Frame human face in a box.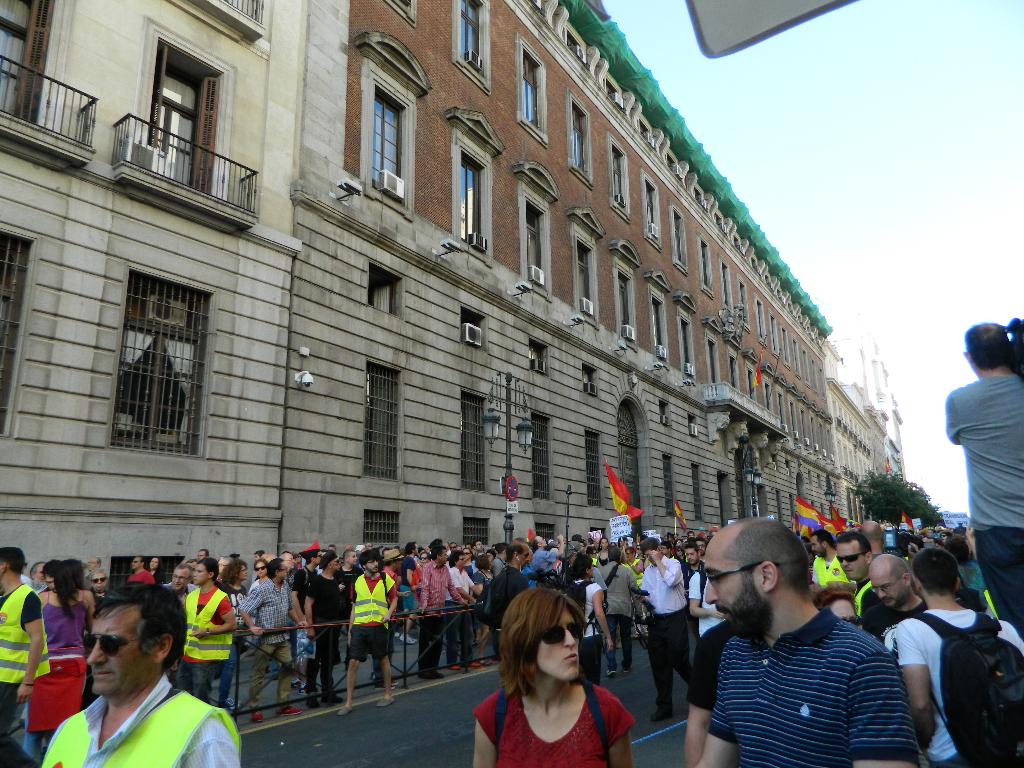
171,568,188,592.
